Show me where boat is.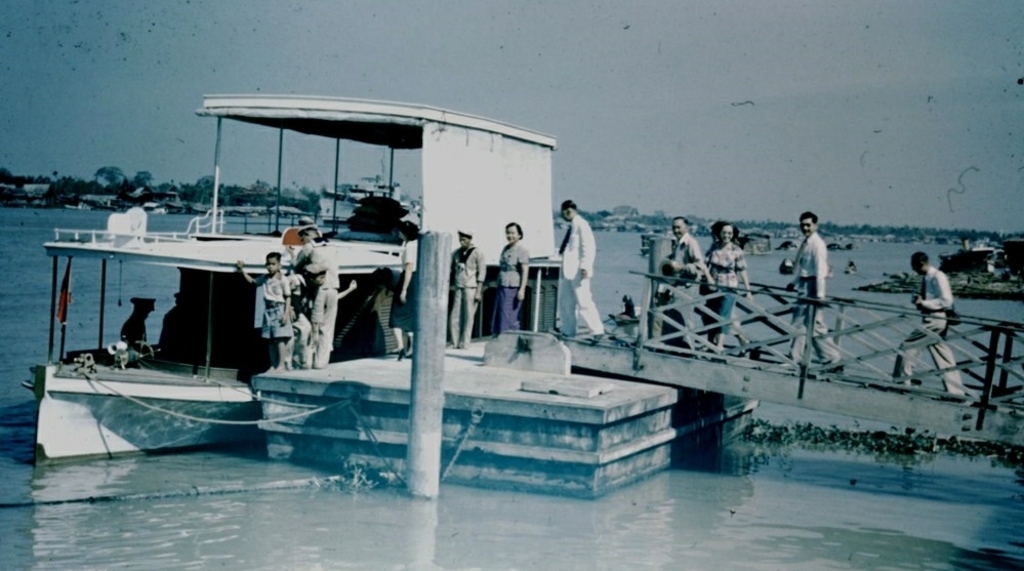
boat is at [43, 75, 631, 441].
